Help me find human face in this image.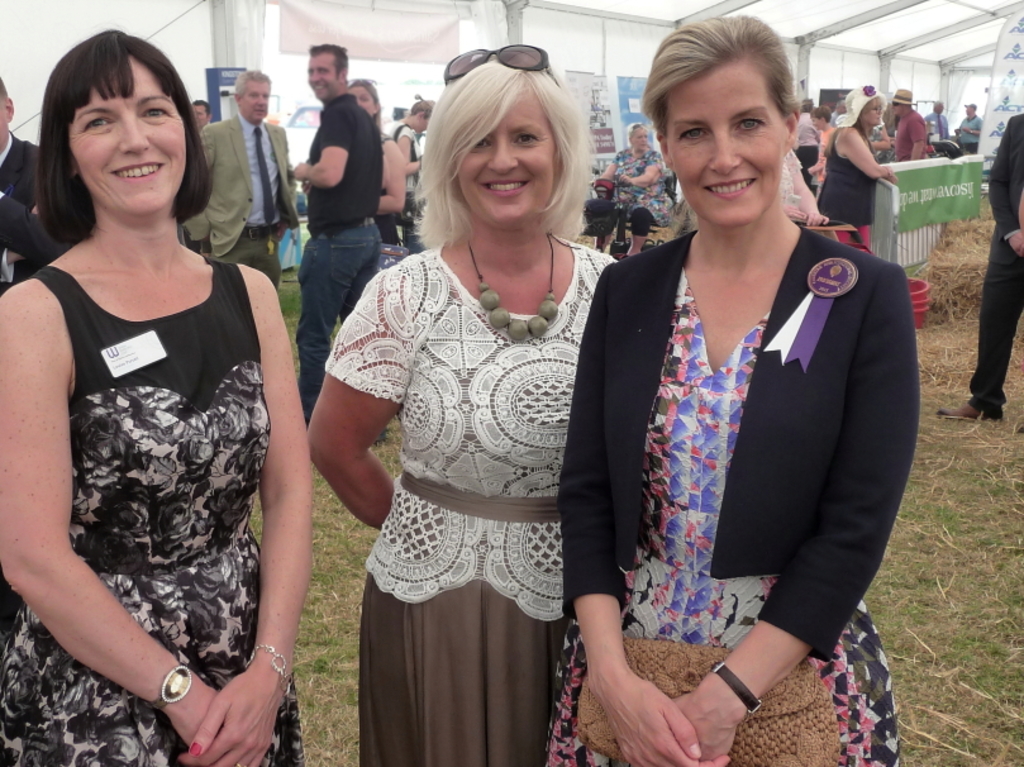
Found it: locate(0, 100, 6, 151).
